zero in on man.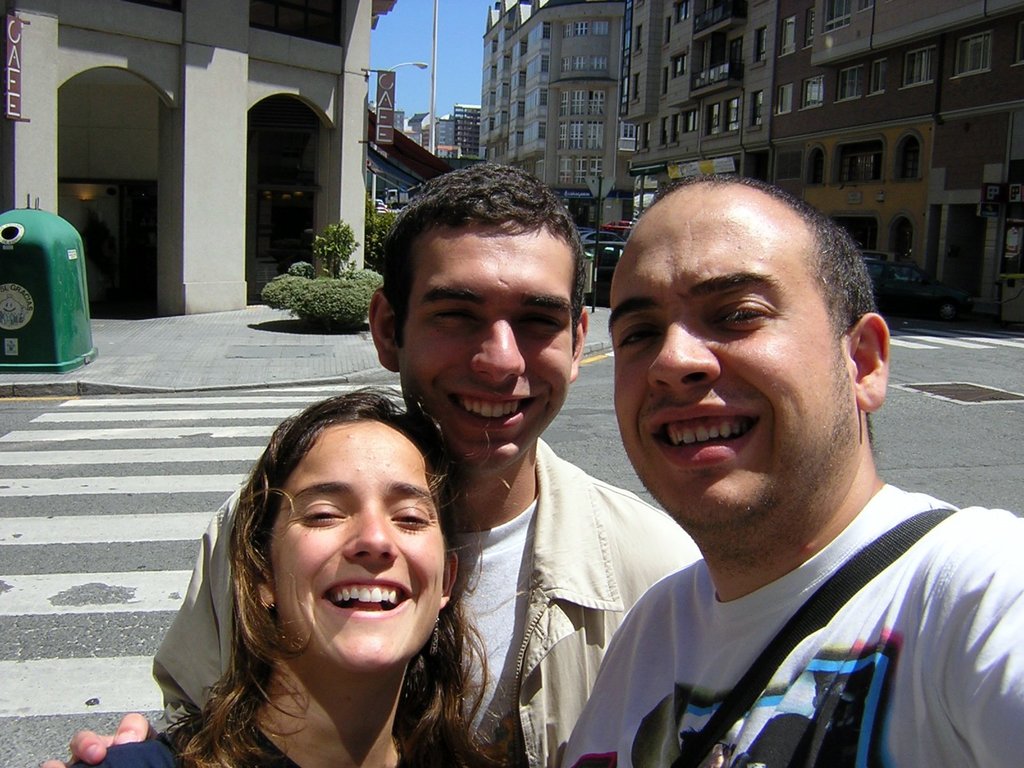
Zeroed in: BBox(51, 169, 709, 767).
